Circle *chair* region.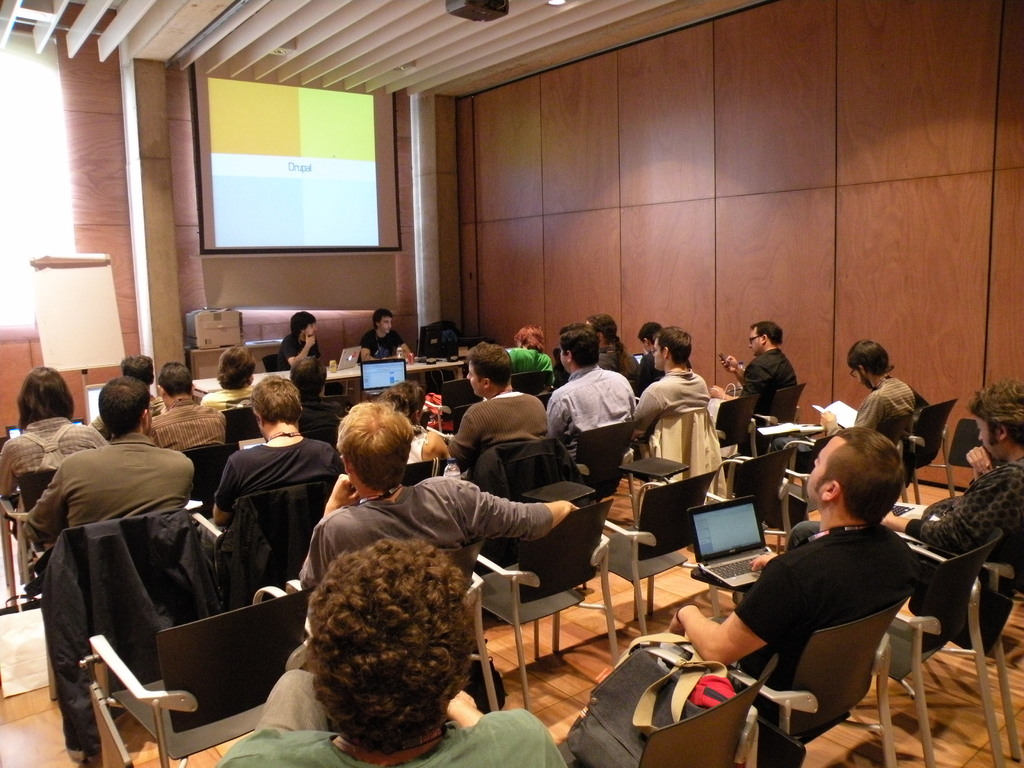
Region: 179/438/237/518.
